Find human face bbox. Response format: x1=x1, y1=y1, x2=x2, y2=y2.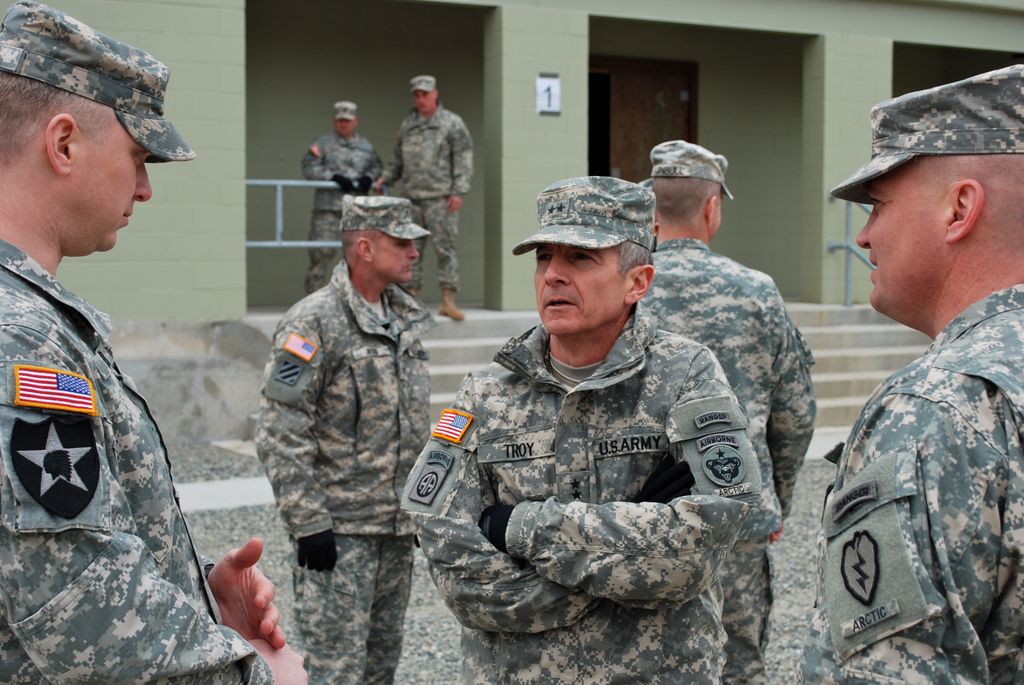
x1=334, y1=117, x2=362, y2=134.
